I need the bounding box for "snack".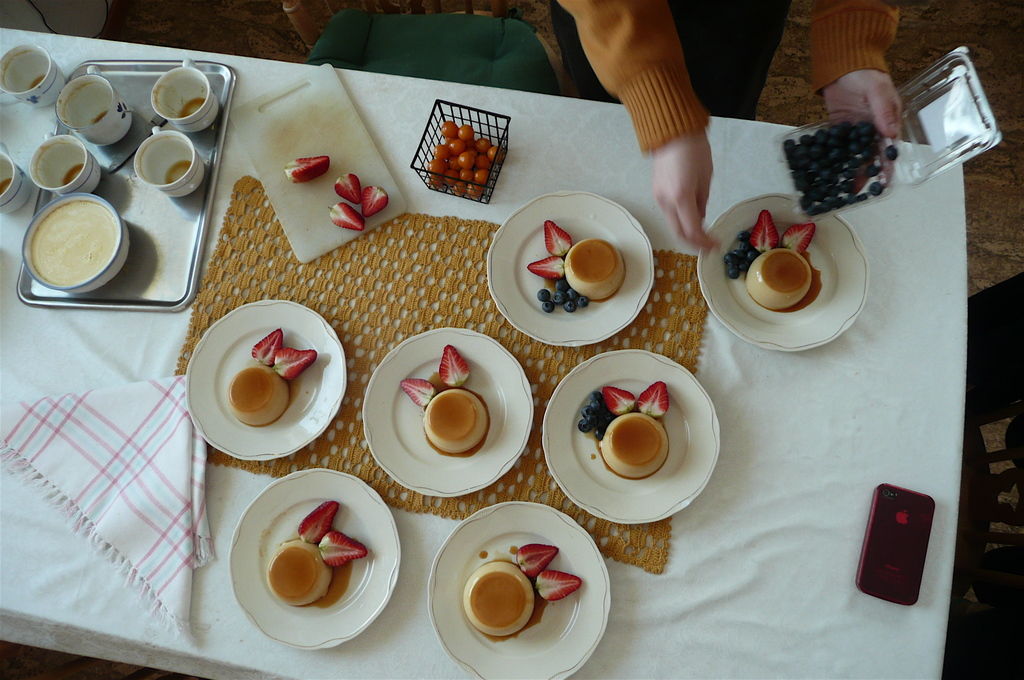
Here it is: BBox(400, 348, 488, 453).
